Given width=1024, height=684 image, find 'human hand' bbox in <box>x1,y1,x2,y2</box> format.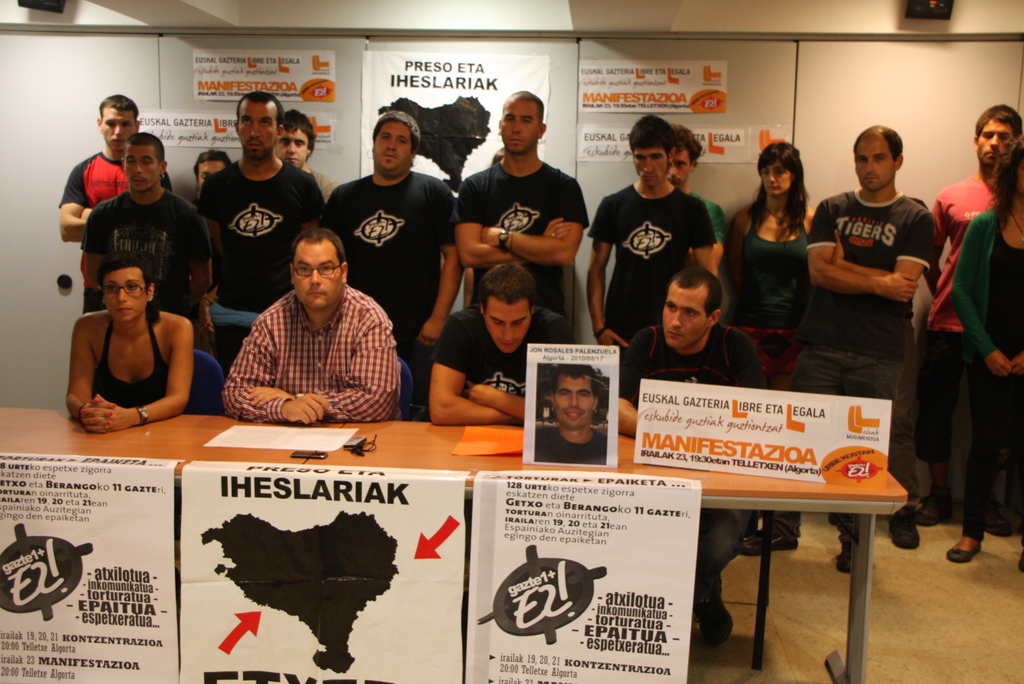
<box>1009,352,1023,380</box>.
